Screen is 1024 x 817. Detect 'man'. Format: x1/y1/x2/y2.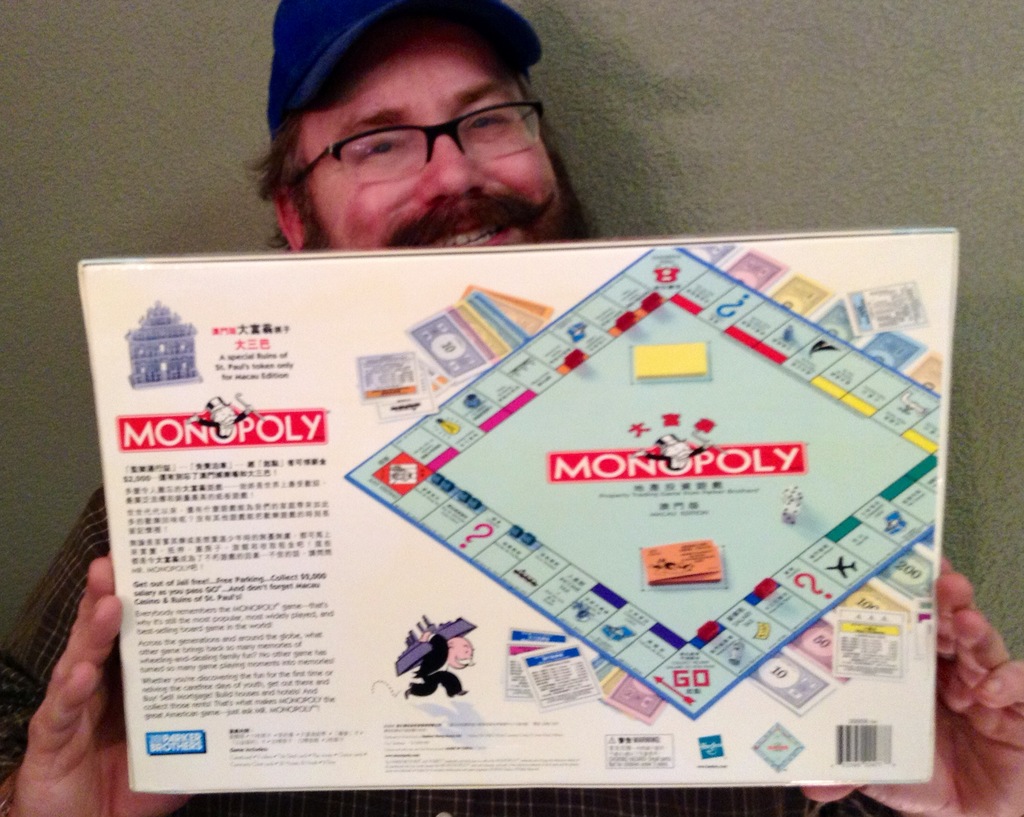
0/0/1022/816.
